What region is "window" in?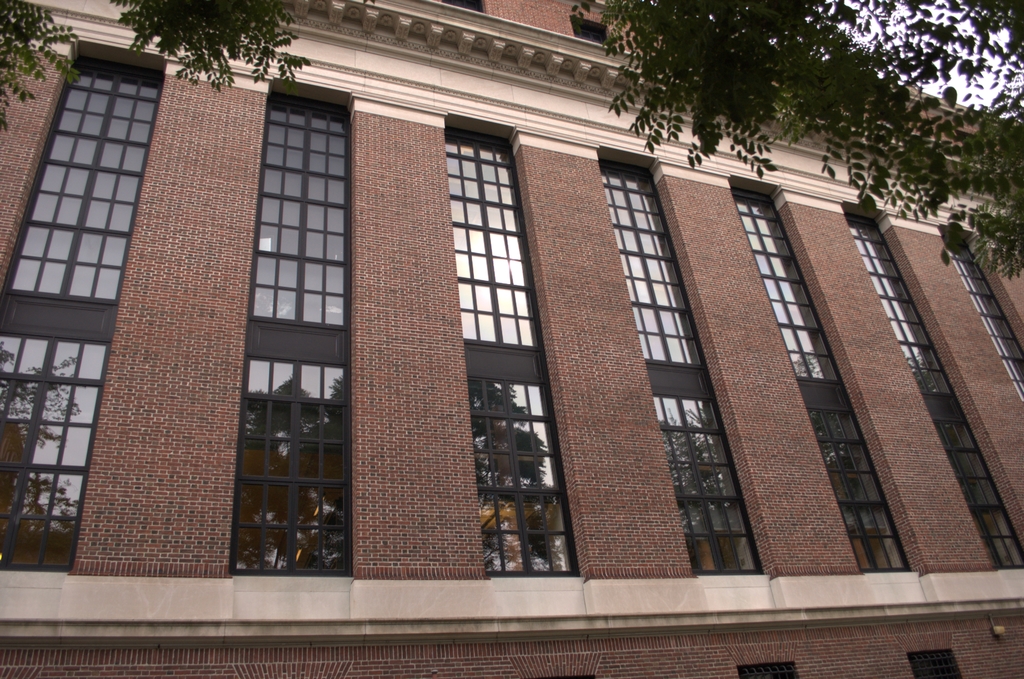
<box>595,148,762,573</box>.
